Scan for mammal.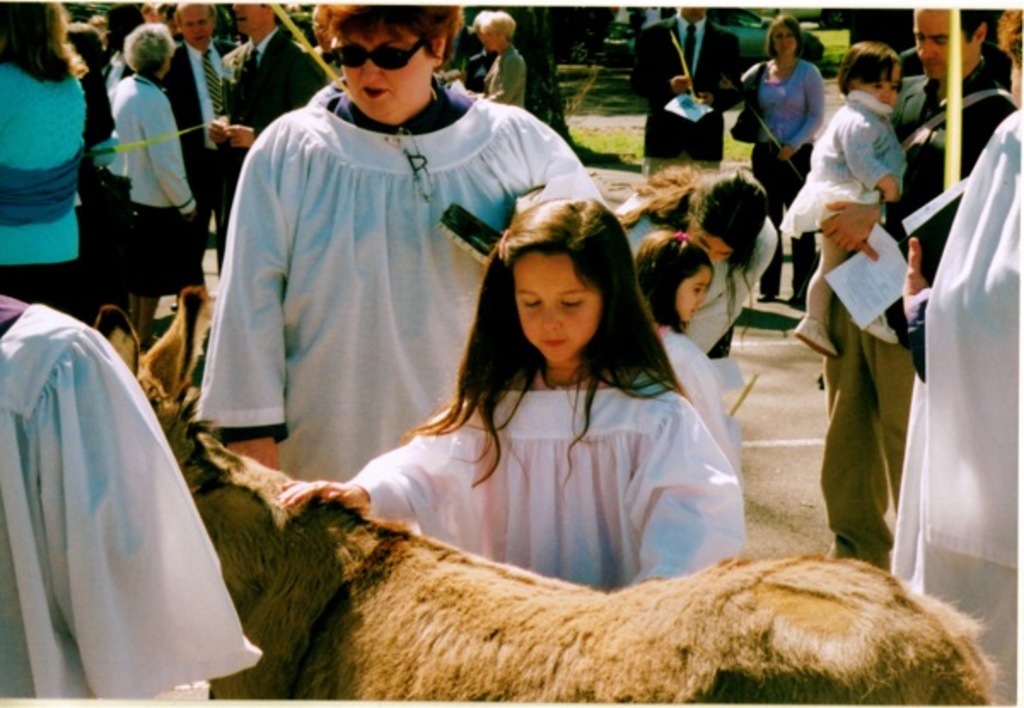
Scan result: 722,7,821,307.
